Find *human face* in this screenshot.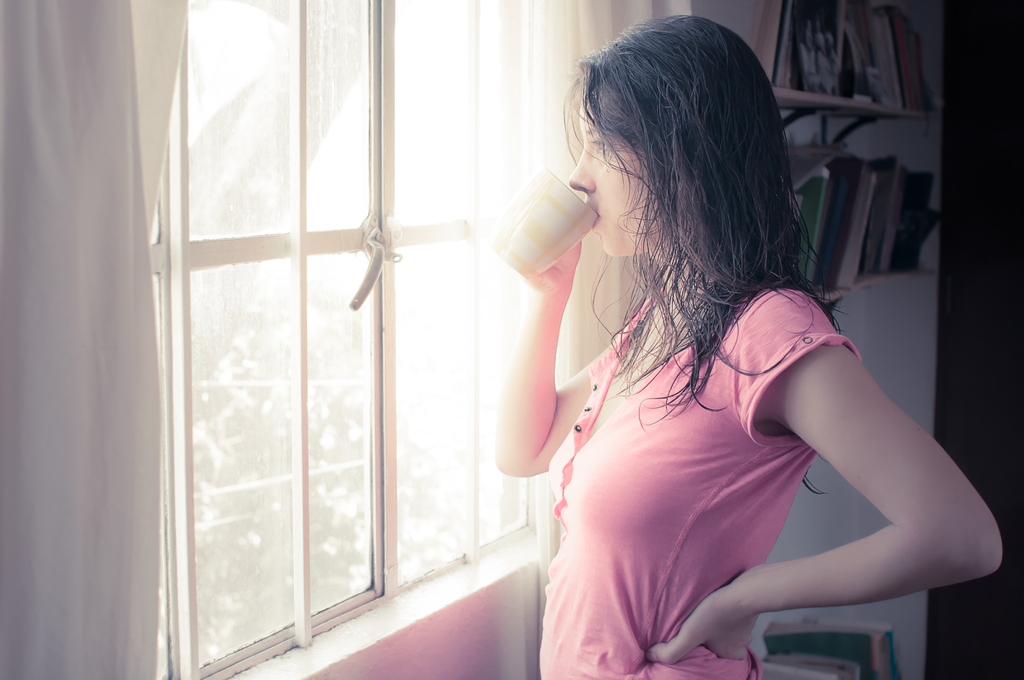
The bounding box for *human face* is 552:75:655:259.
